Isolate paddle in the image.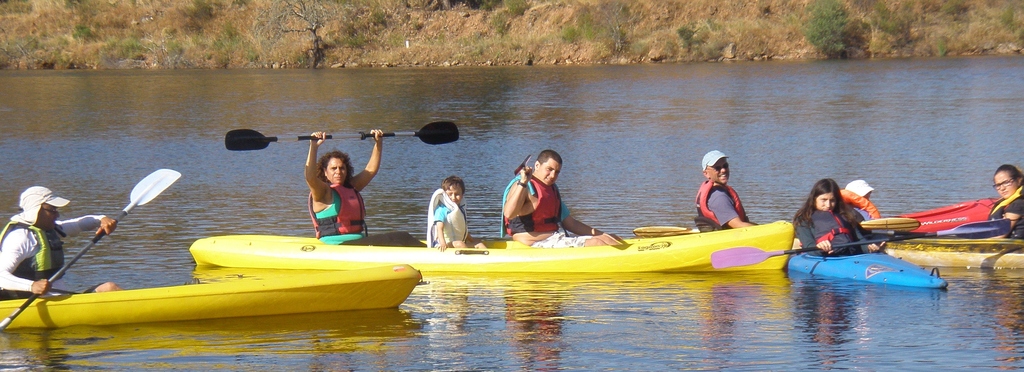
Isolated region: rect(0, 166, 186, 333).
